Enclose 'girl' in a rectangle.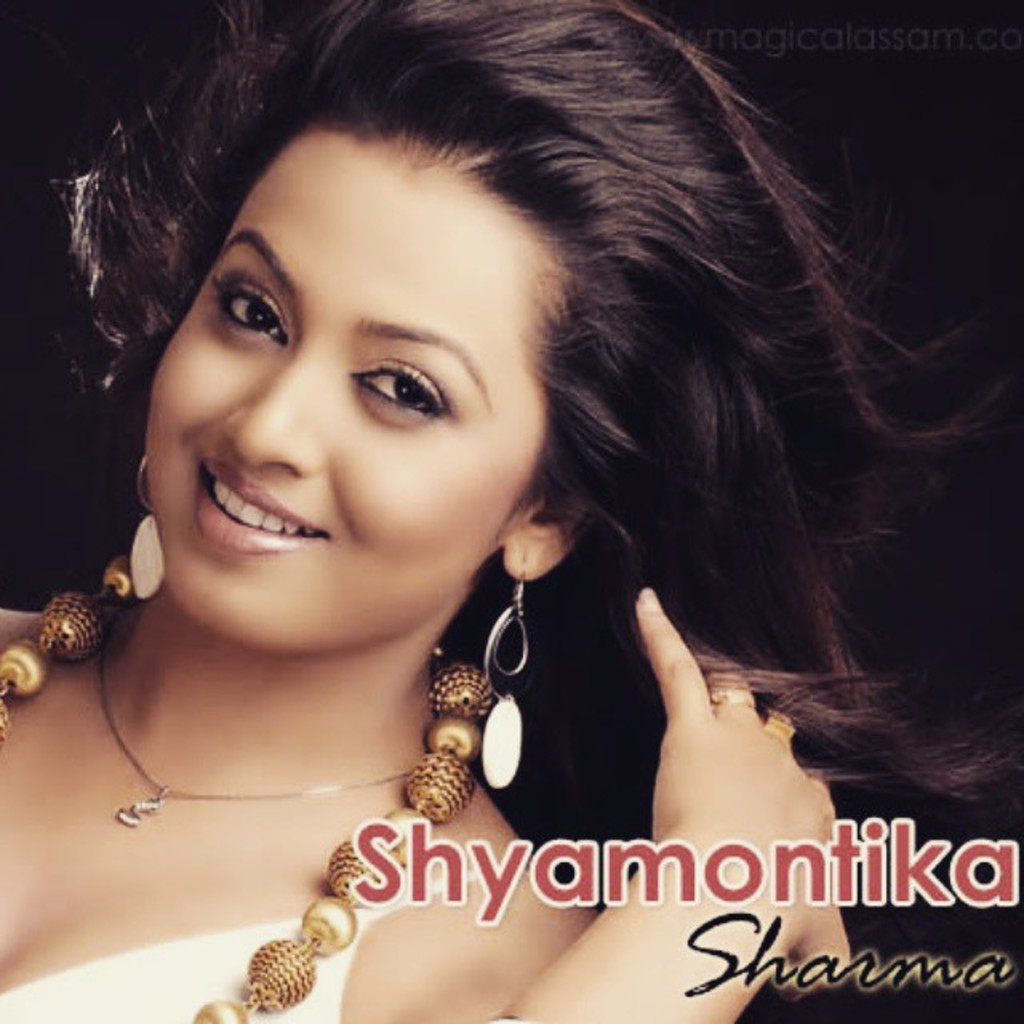
region(0, 2, 1018, 1022).
